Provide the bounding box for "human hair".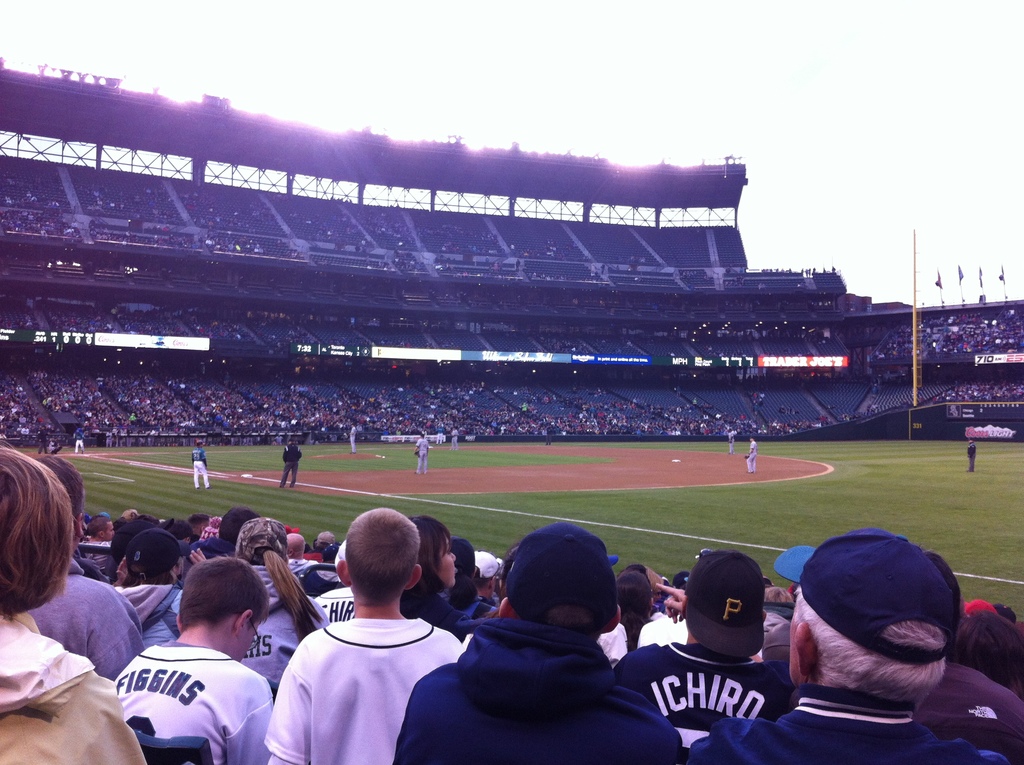
<box>611,569,652,654</box>.
